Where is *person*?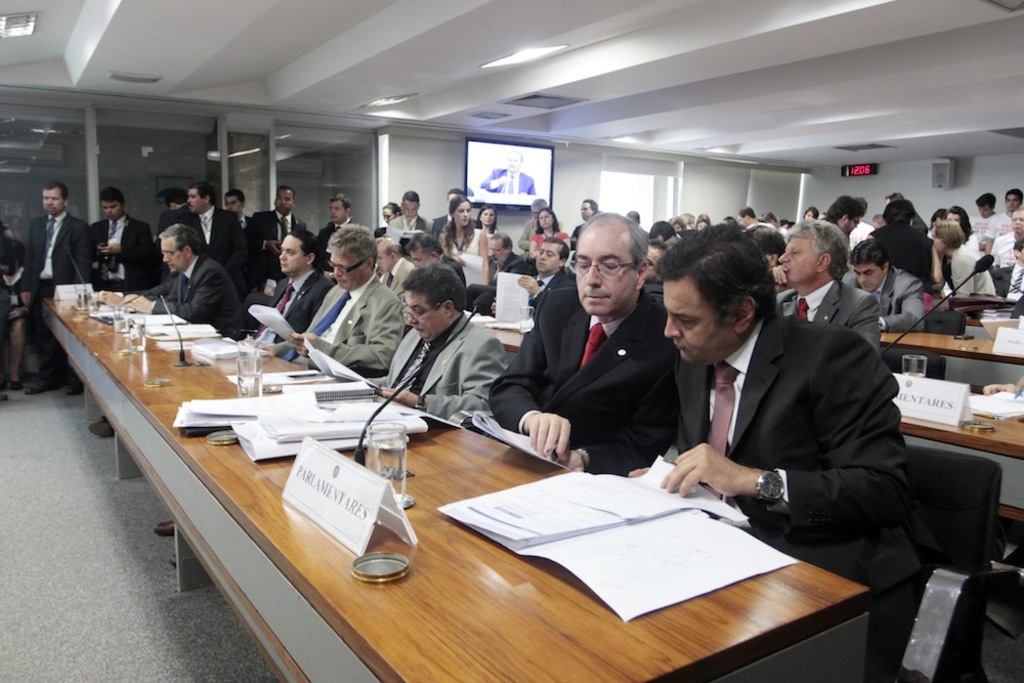
crop(373, 198, 400, 236).
